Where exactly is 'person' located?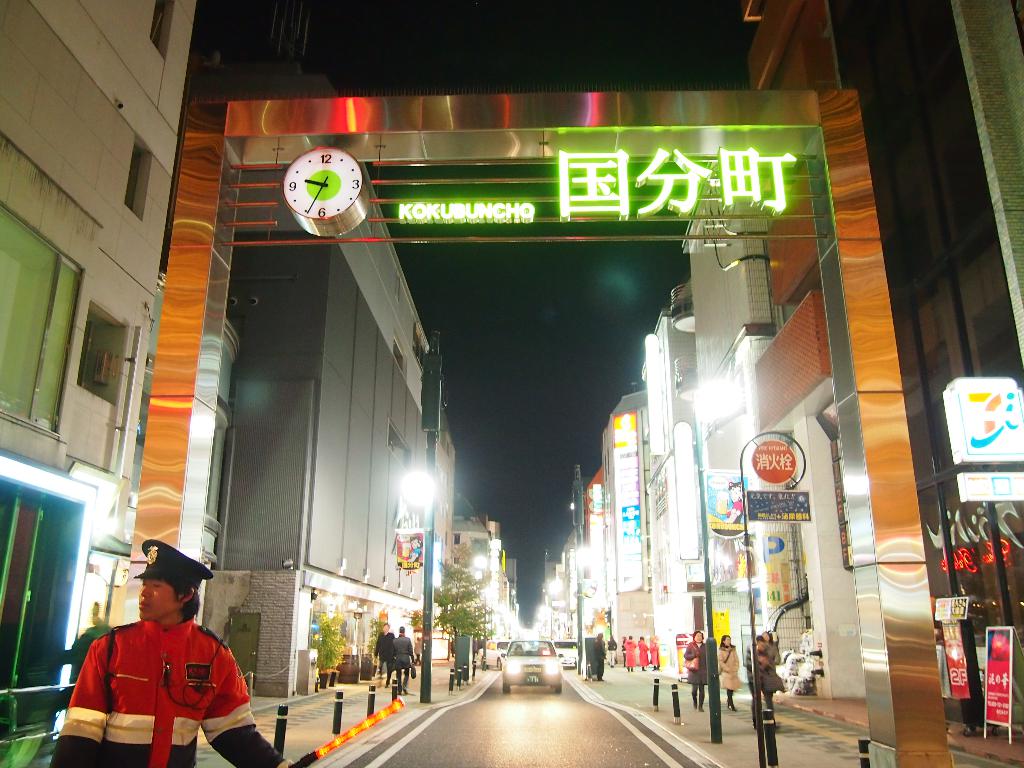
Its bounding box is locate(51, 541, 297, 767).
